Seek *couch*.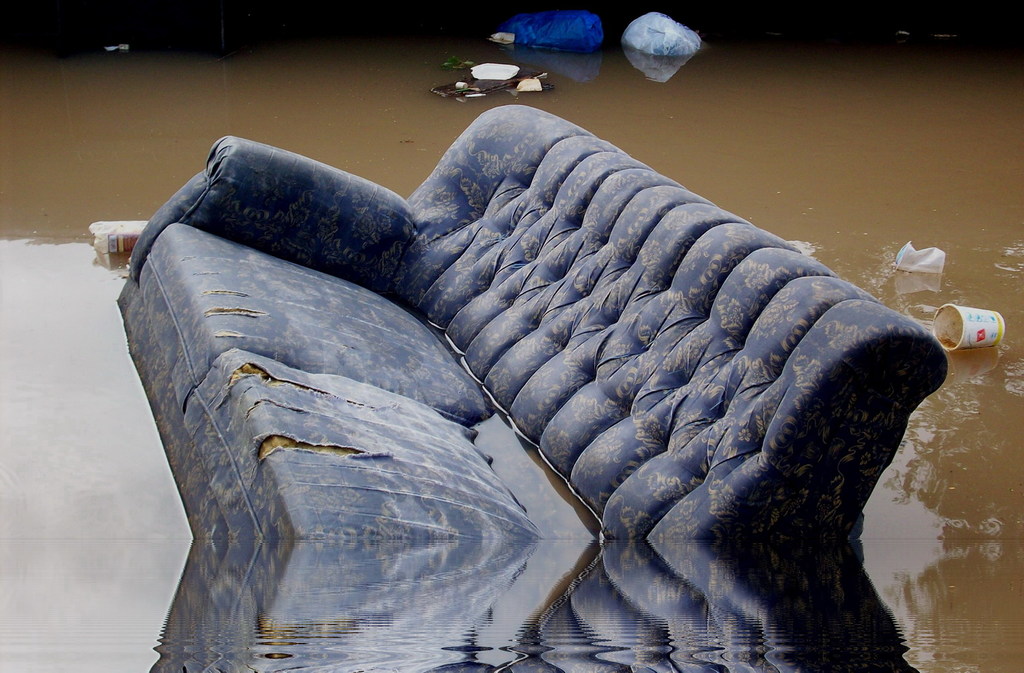
[x1=113, y1=99, x2=950, y2=538].
